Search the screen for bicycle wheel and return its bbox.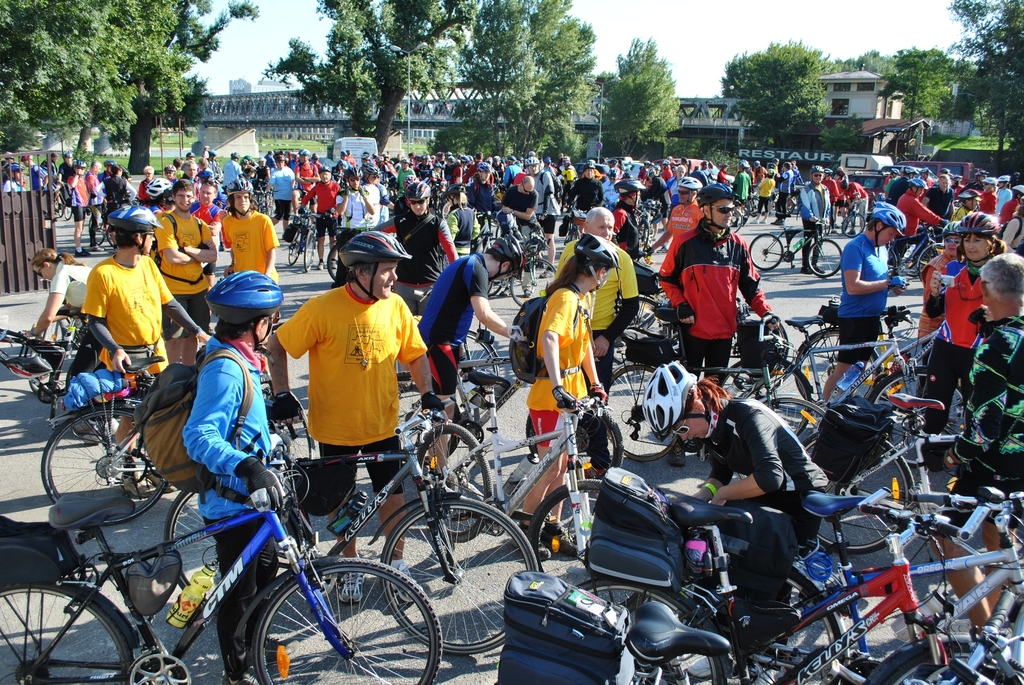
Found: 725, 209, 742, 229.
